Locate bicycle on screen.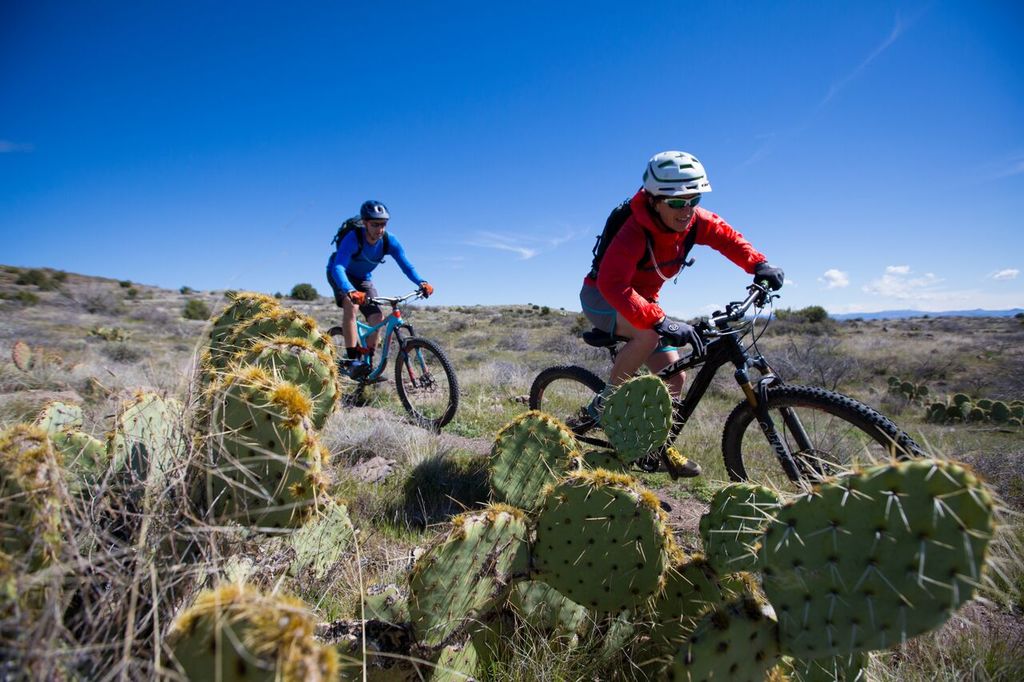
On screen at [529, 281, 937, 481].
